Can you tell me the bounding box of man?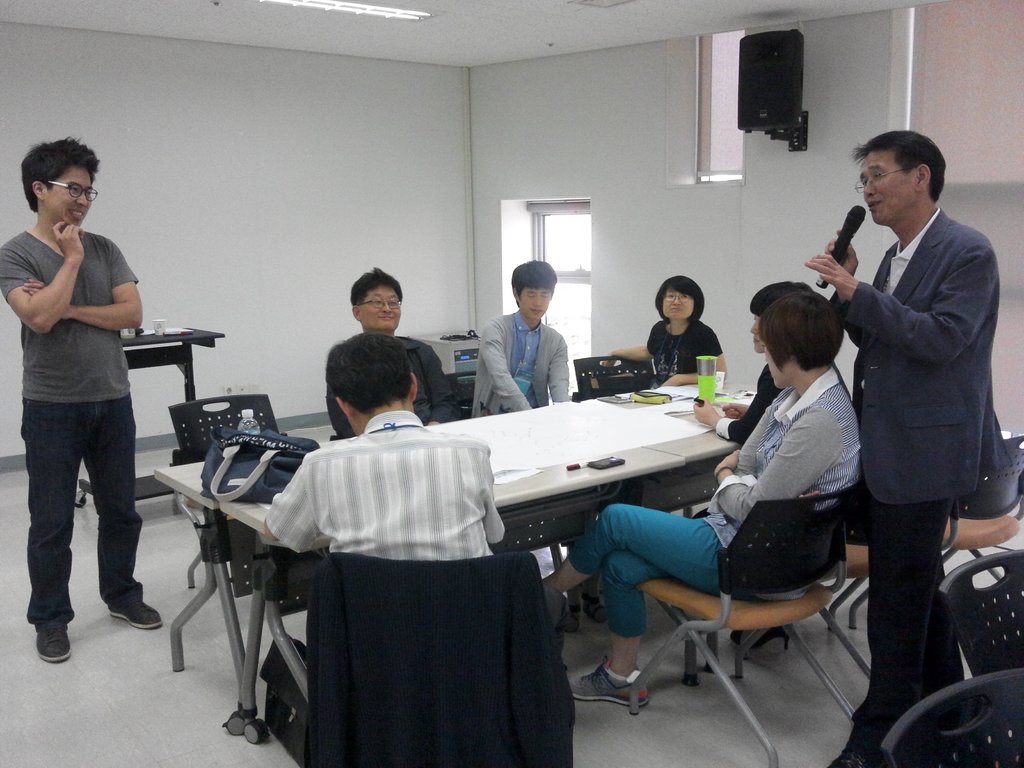
803,128,1000,767.
